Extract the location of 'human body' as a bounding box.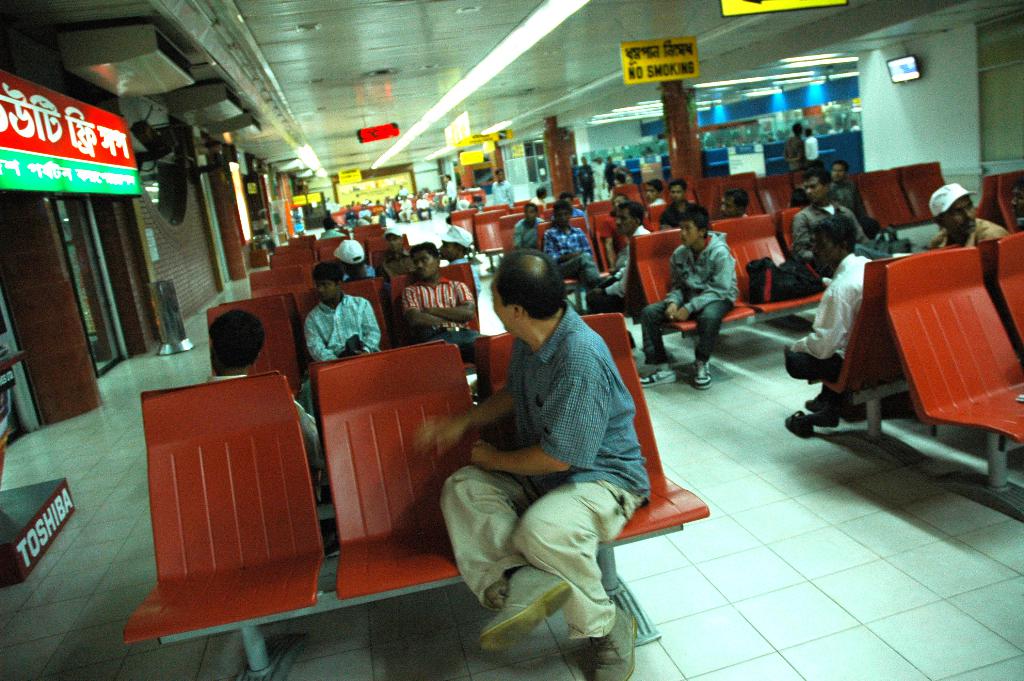
339:261:376:282.
